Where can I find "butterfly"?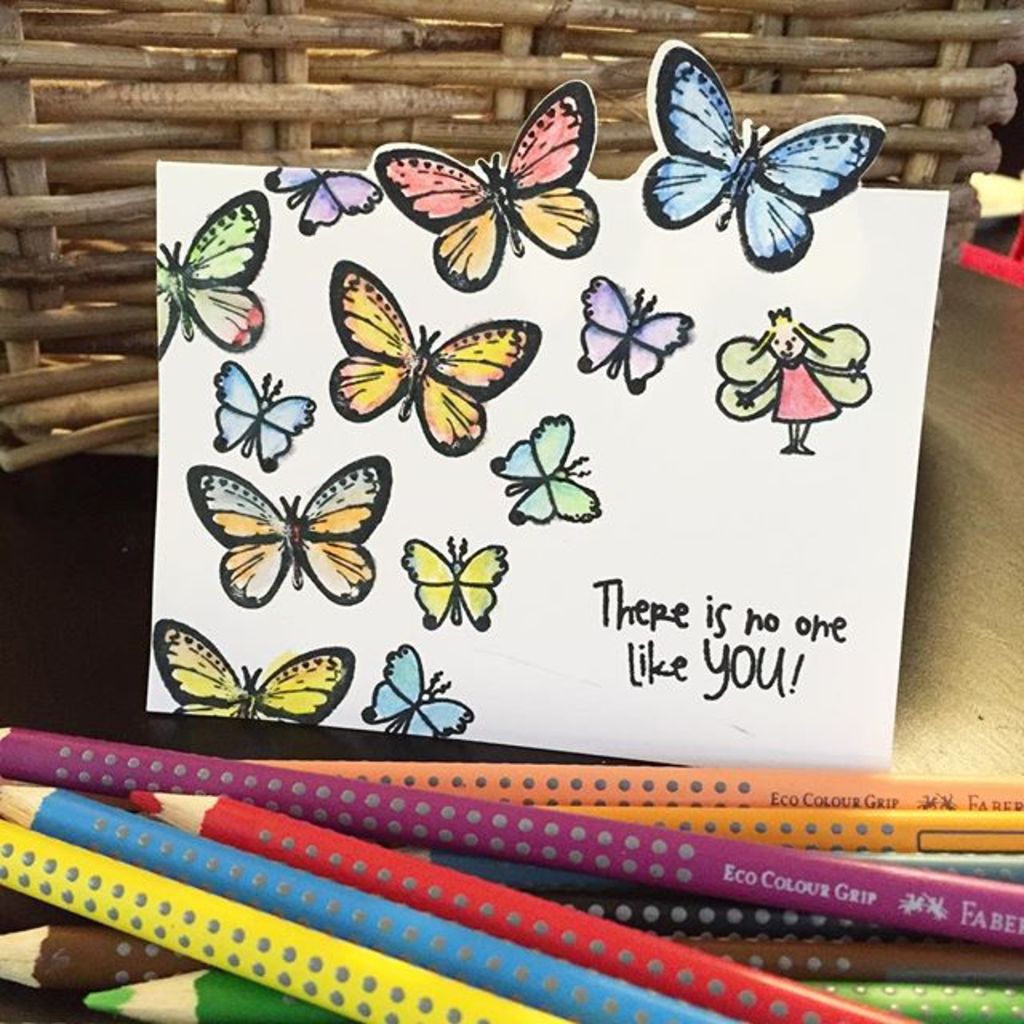
You can find it at 582, 272, 704, 394.
